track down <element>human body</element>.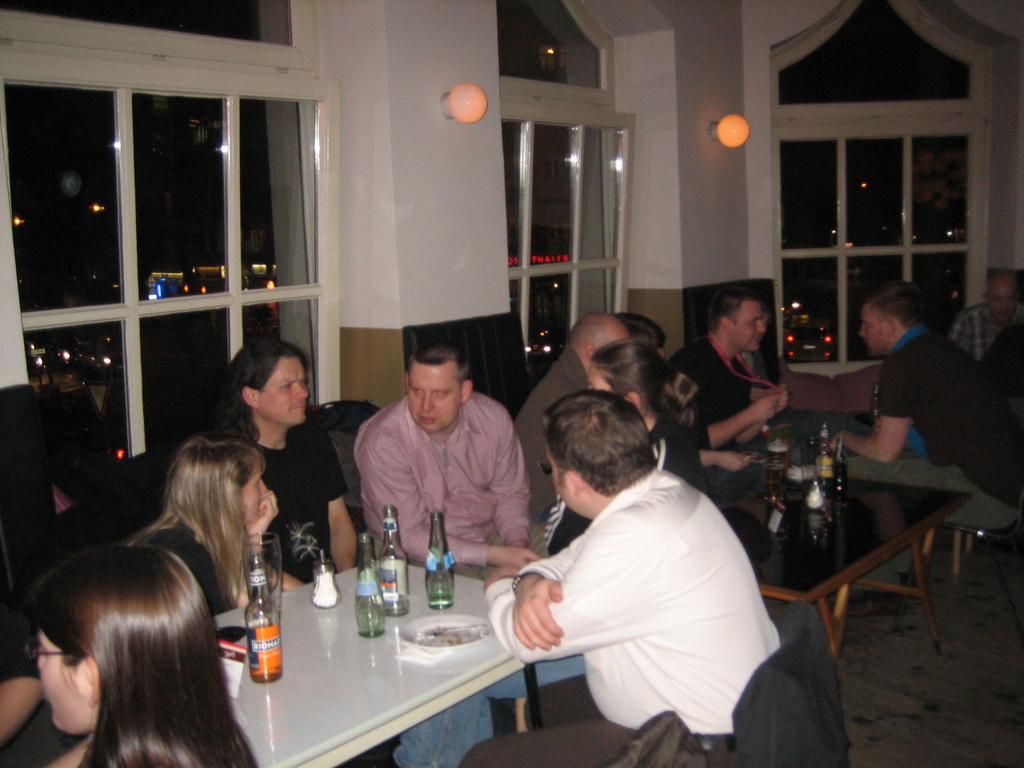
Tracked to locate(543, 340, 705, 554).
